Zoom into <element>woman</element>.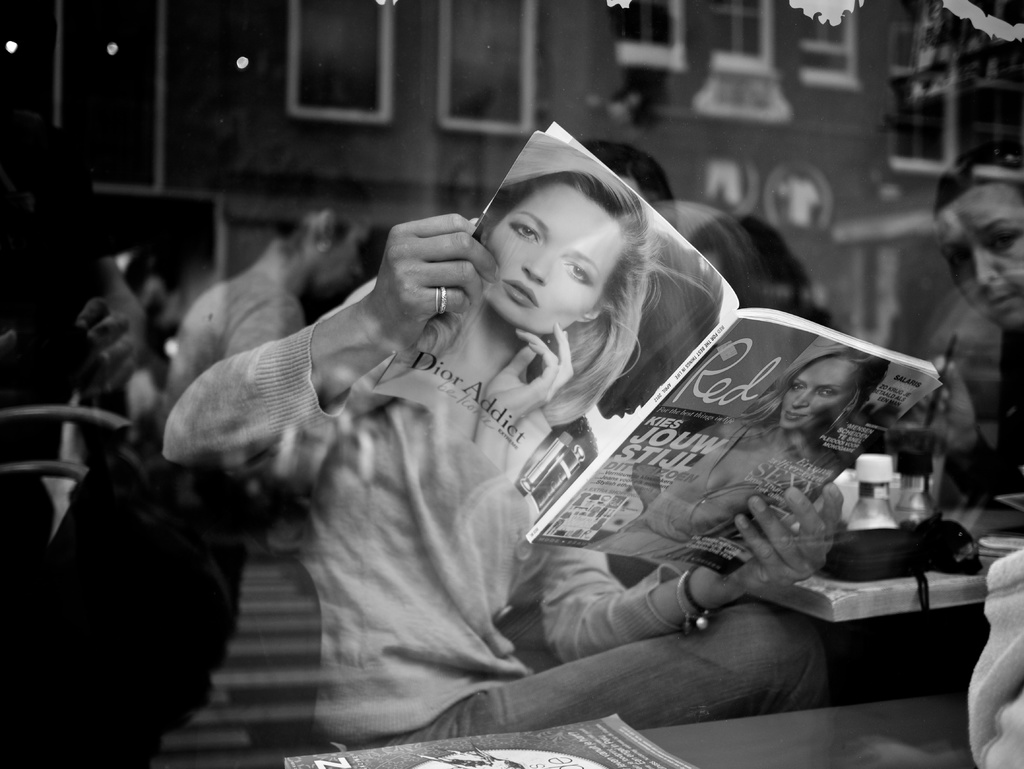
Zoom target: (left=394, top=162, right=659, bottom=441).
